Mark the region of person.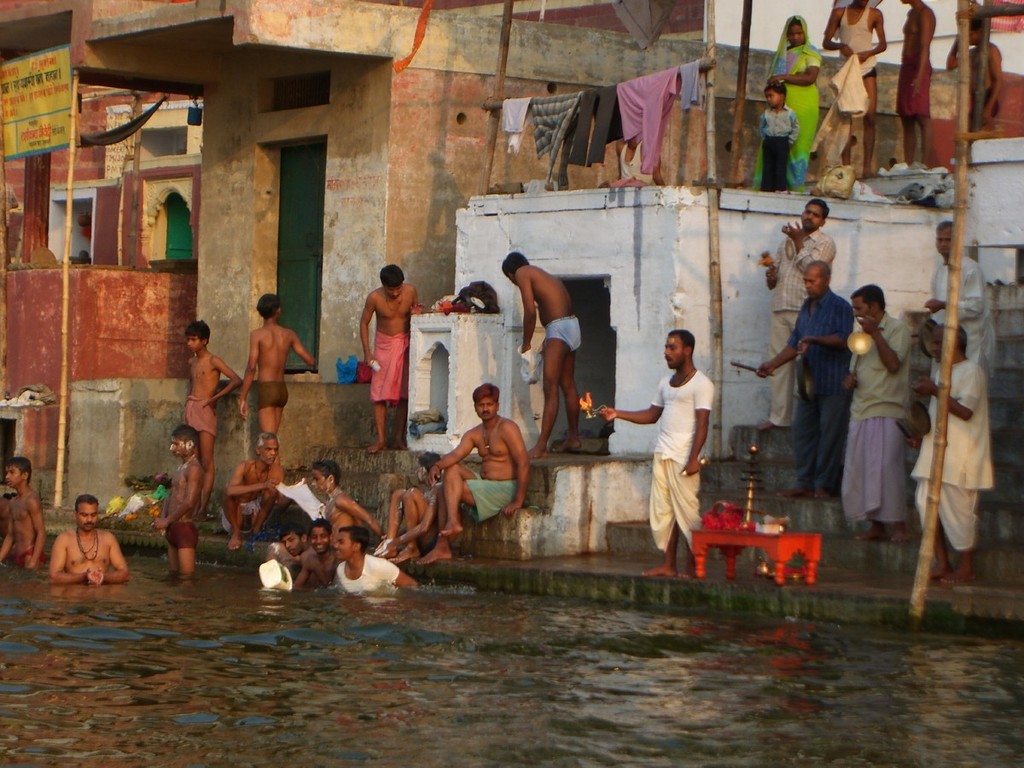
Region: box(606, 329, 709, 582).
